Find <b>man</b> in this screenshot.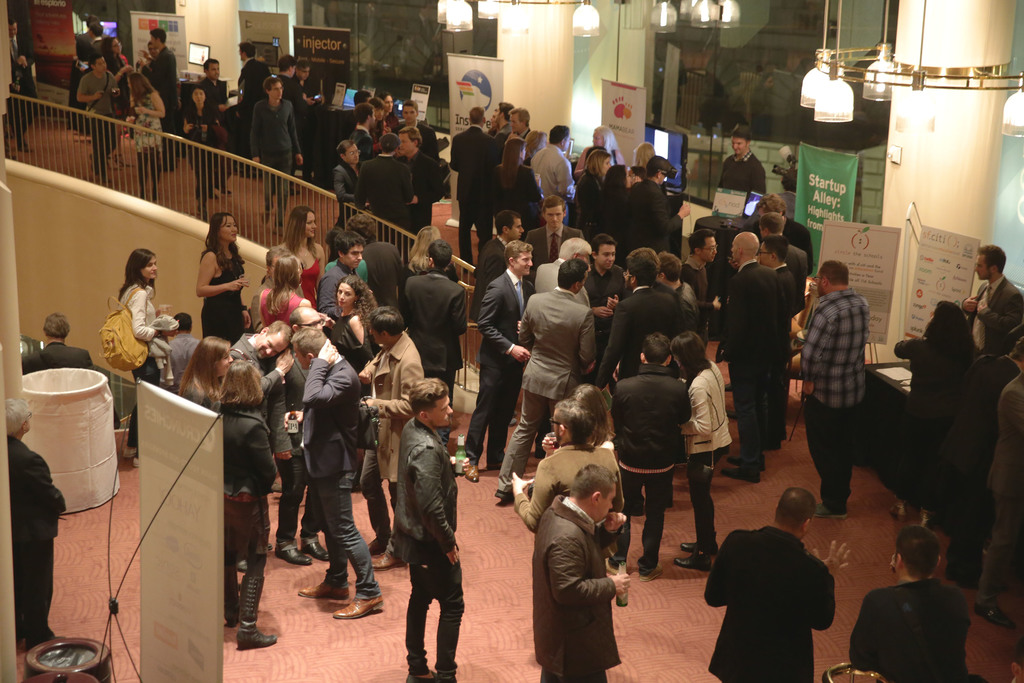
The bounding box for <b>man</b> is bbox=[970, 342, 1023, 625].
